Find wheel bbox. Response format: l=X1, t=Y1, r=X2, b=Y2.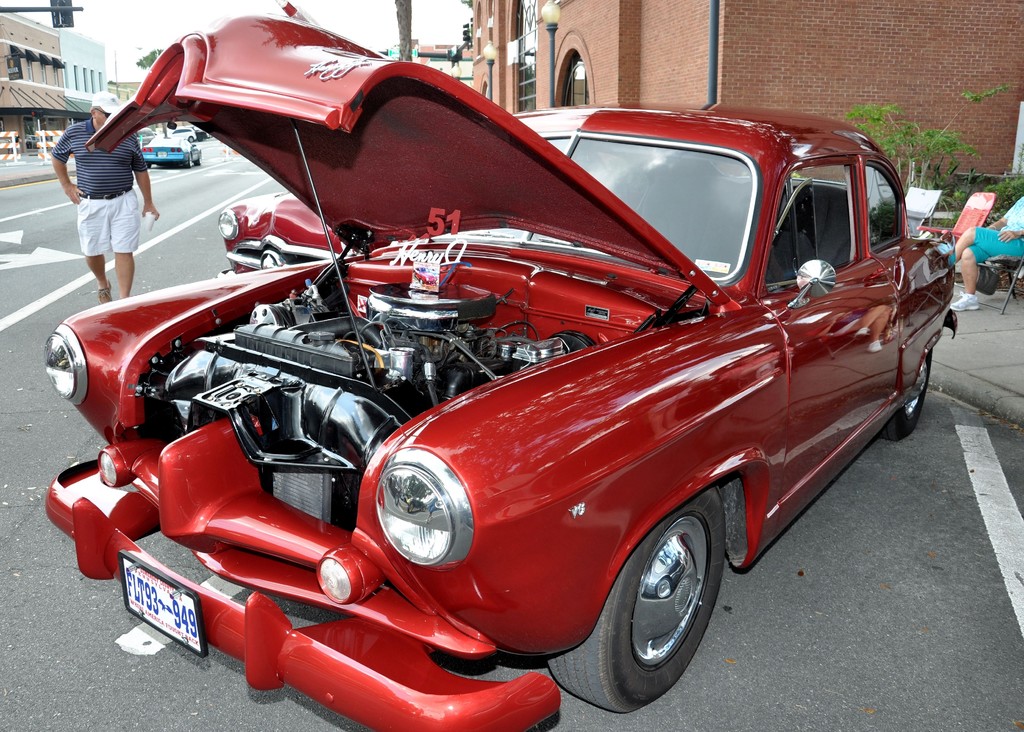
l=551, t=512, r=724, b=691.
